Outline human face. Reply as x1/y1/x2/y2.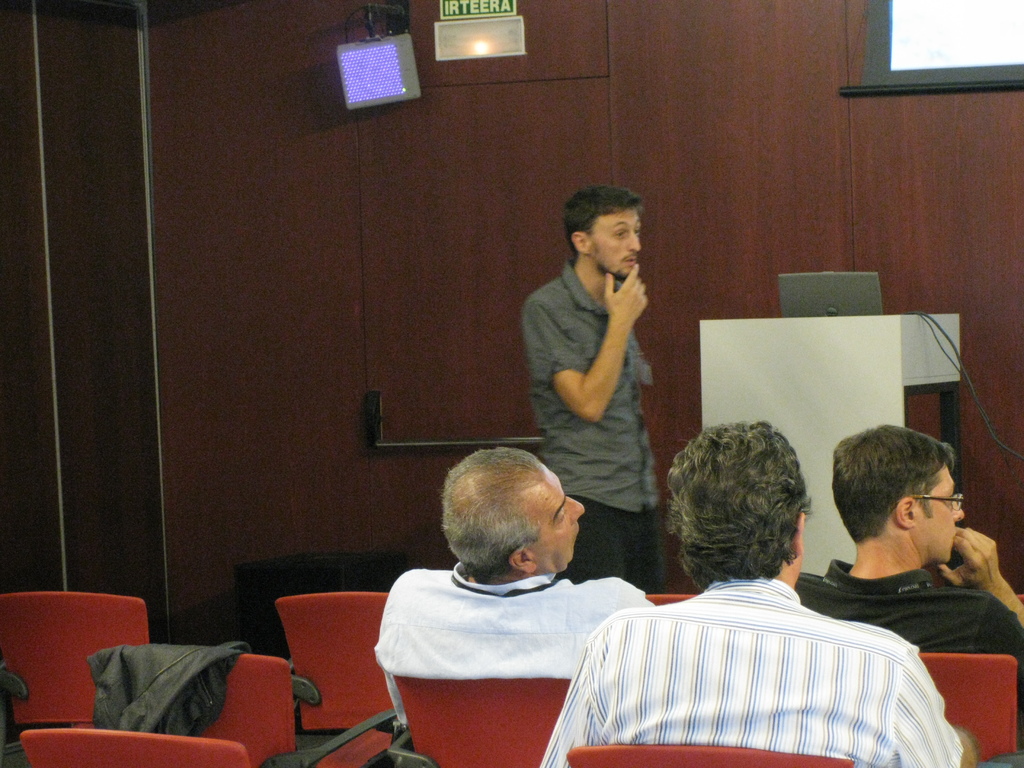
916/467/970/559.
